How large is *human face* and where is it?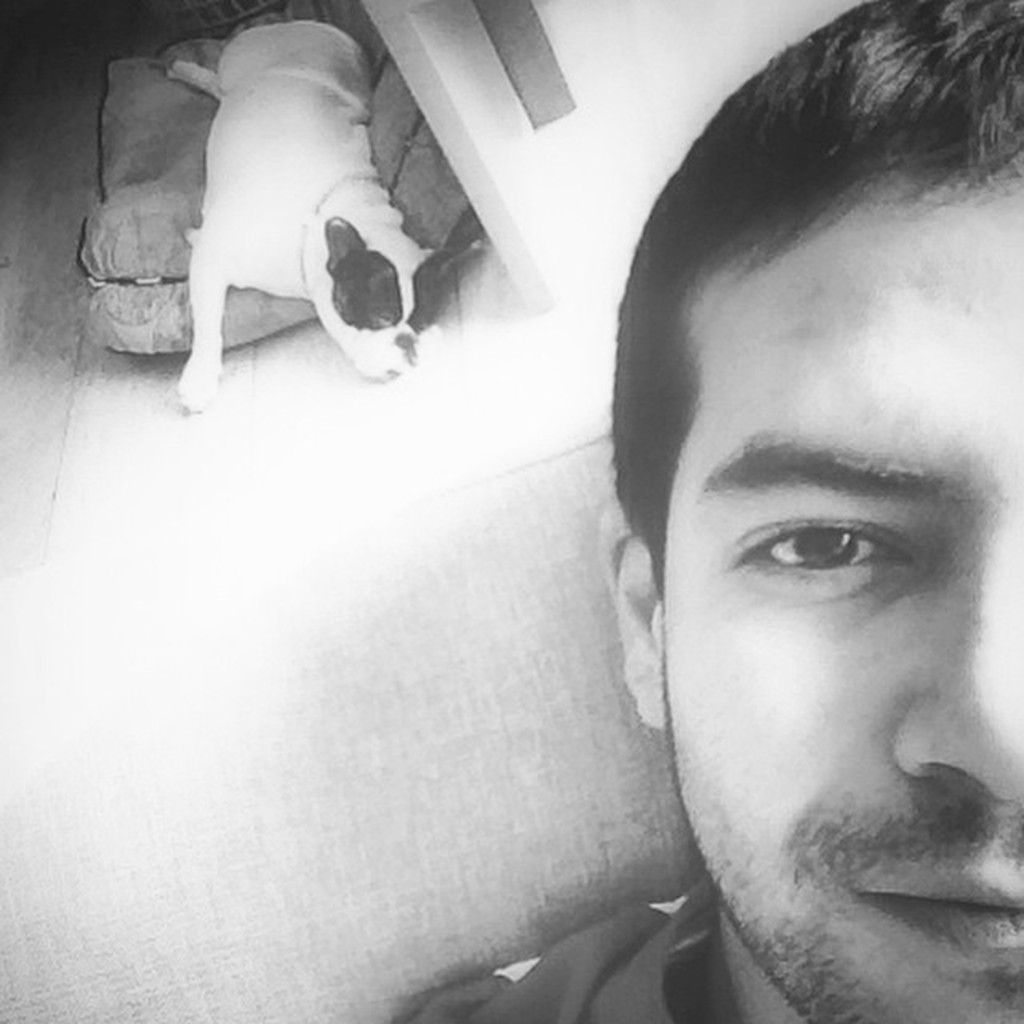
Bounding box: (x1=661, y1=160, x2=1022, y2=1022).
